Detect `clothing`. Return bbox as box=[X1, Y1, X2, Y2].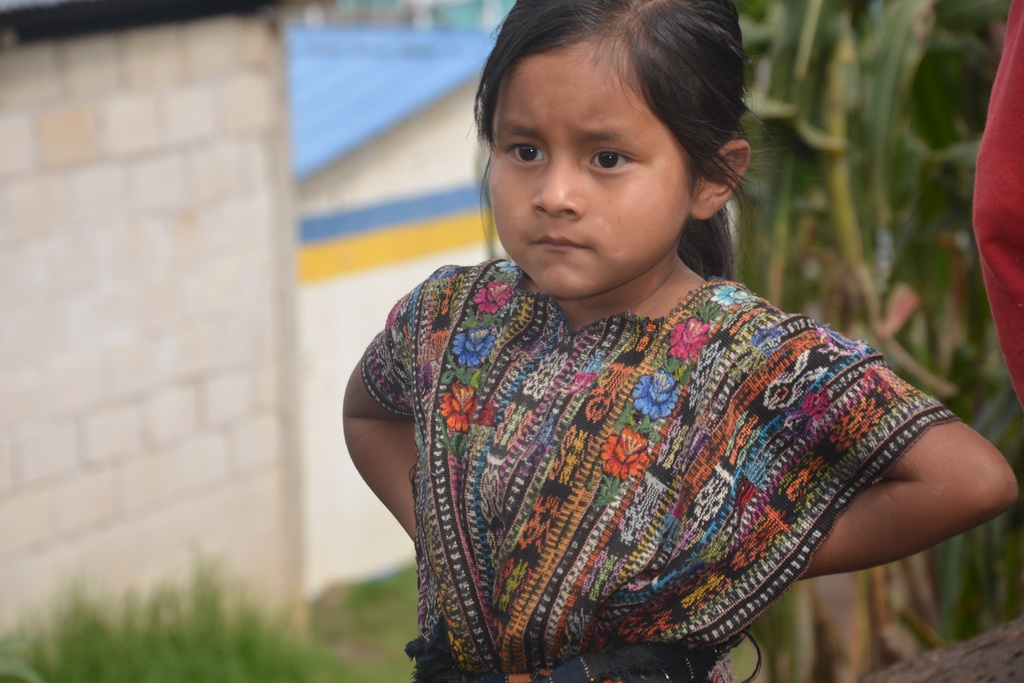
box=[343, 171, 974, 682].
